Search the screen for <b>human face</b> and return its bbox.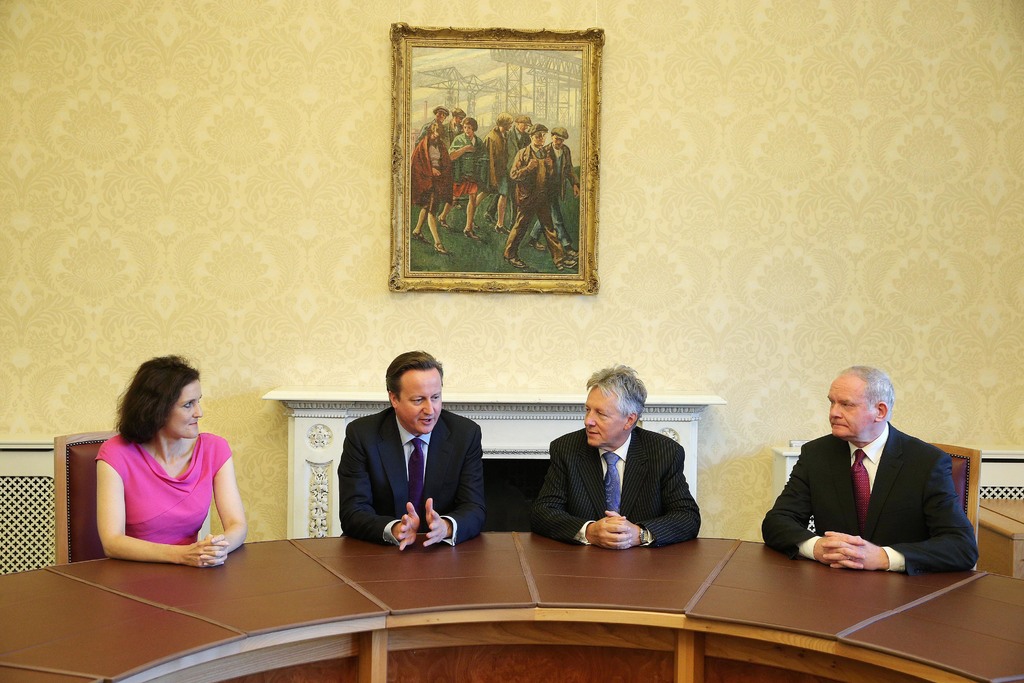
Found: x1=831, y1=379, x2=872, y2=439.
